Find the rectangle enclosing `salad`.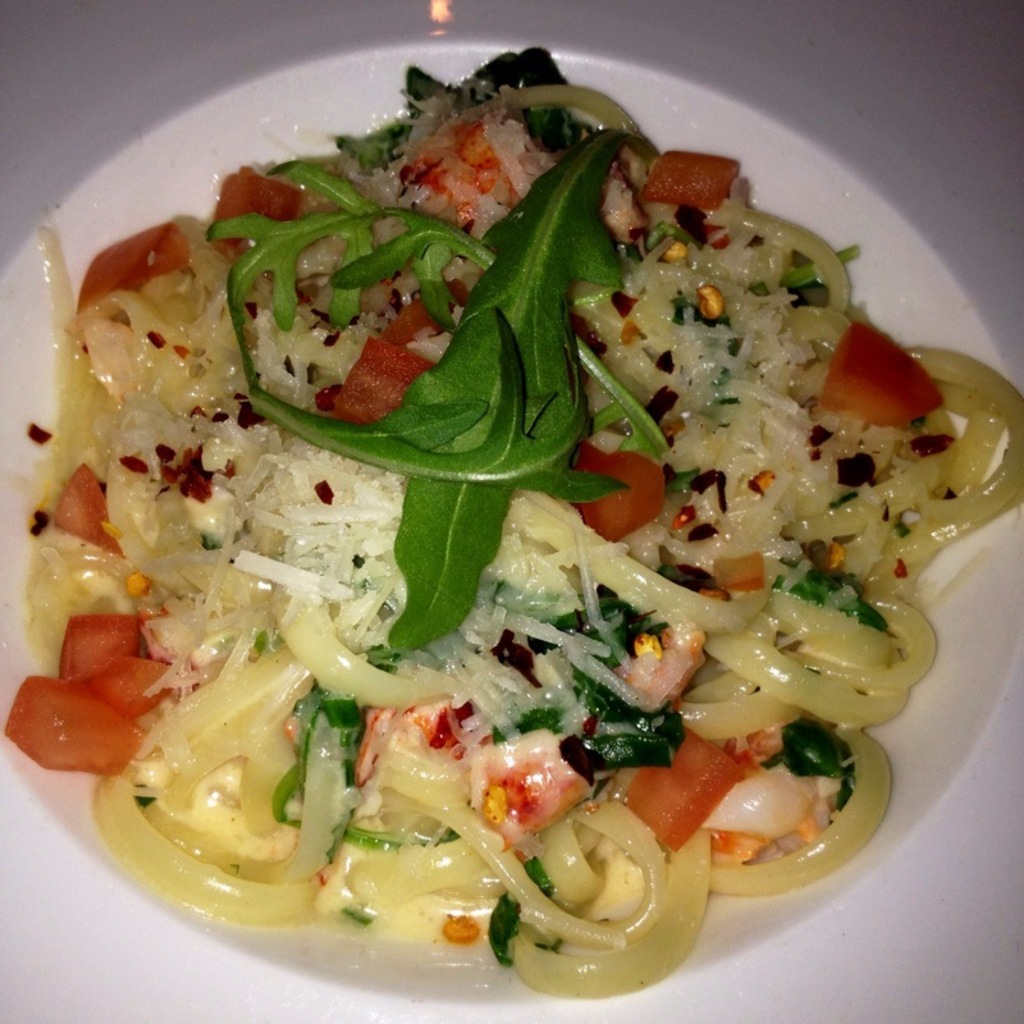
(left=0, top=86, right=993, bottom=973).
